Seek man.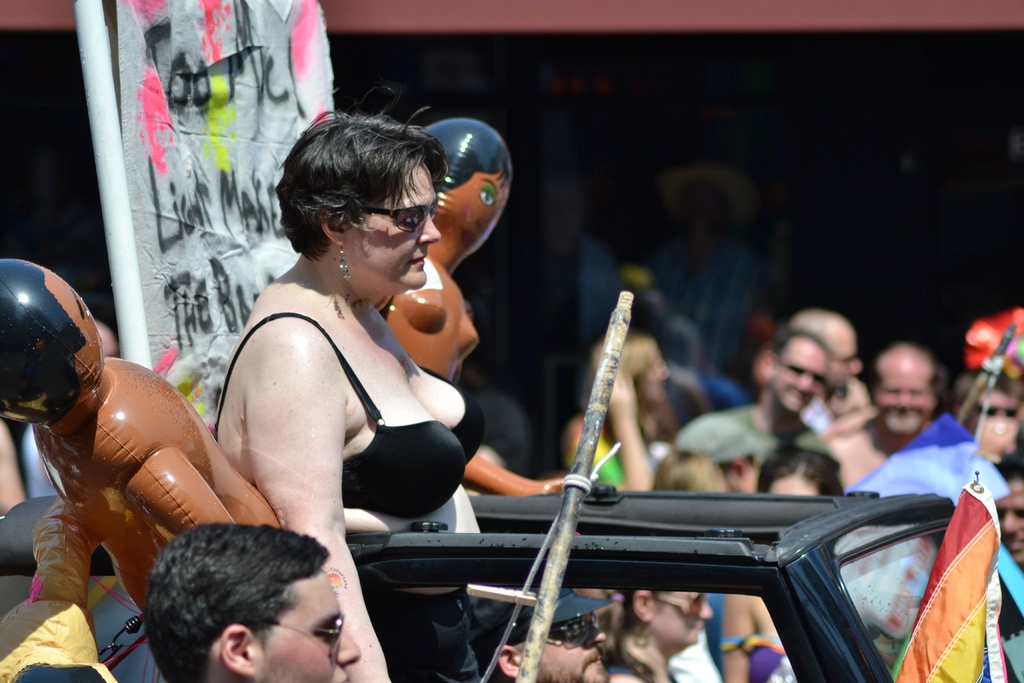
{"x1": 666, "y1": 331, "x2": 847, "y2": 491}.
